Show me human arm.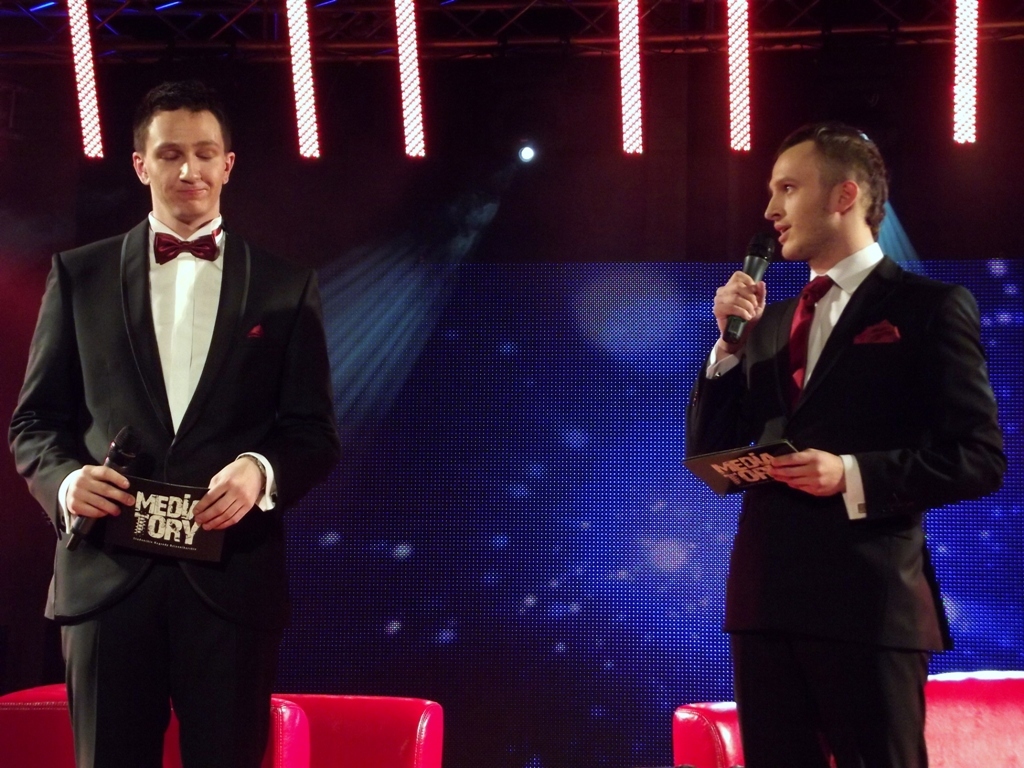
human arm is here: [x1=770, y1=287, x2=1009, y2=515].
